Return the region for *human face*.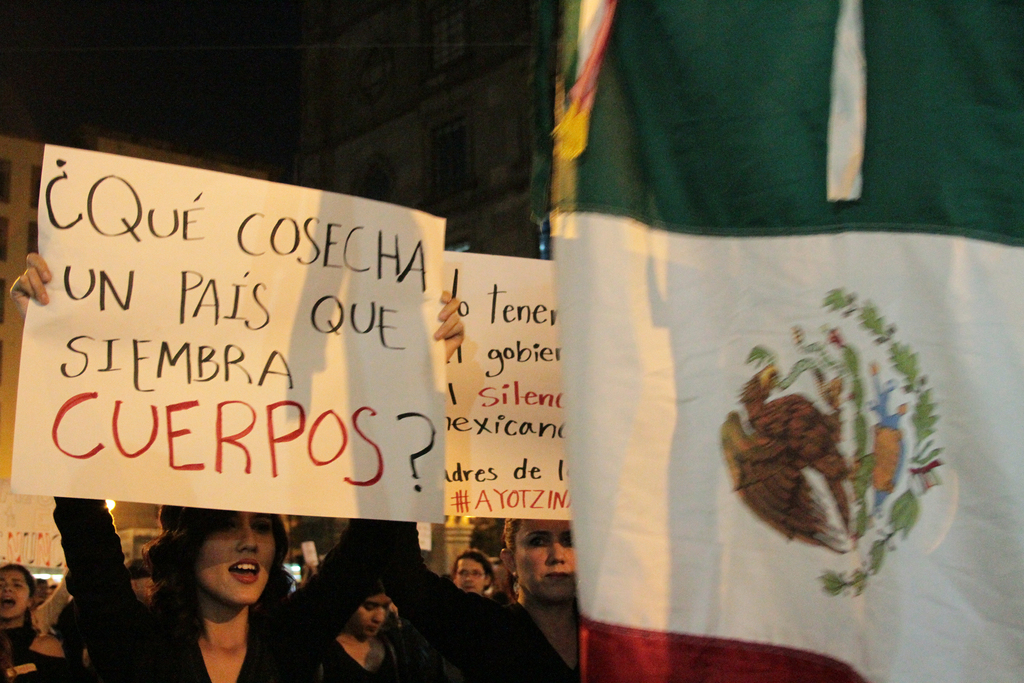
{"left": 0, "top": 564, "right": 31, "bottom": 622}.
